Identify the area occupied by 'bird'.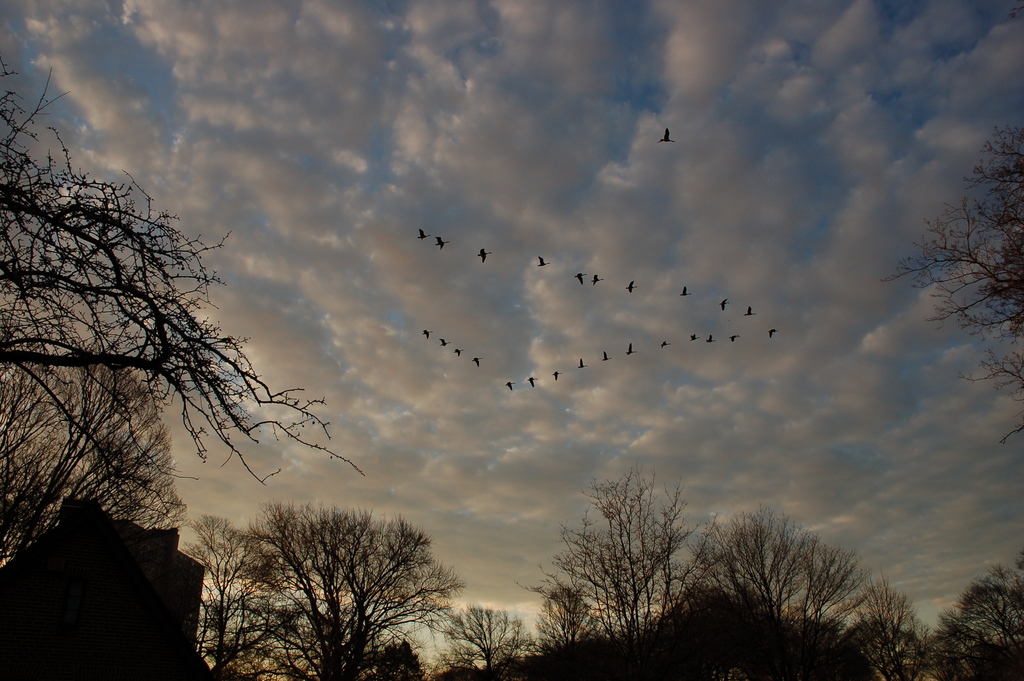
Area: <box>576,356,589,370</box>.
